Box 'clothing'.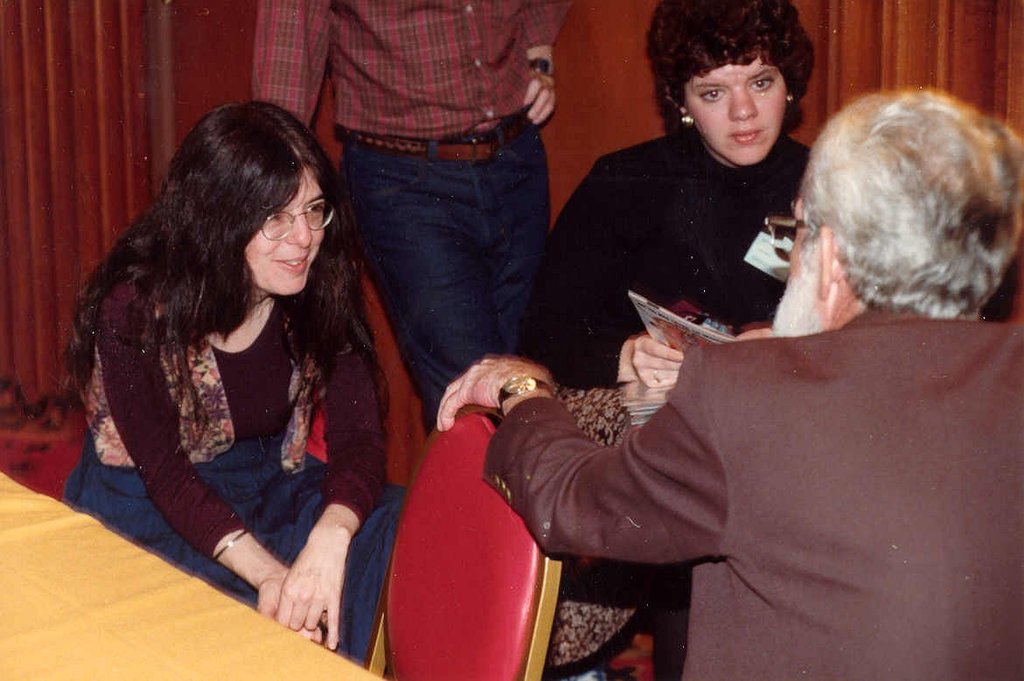
253, 0, 569, 434.
